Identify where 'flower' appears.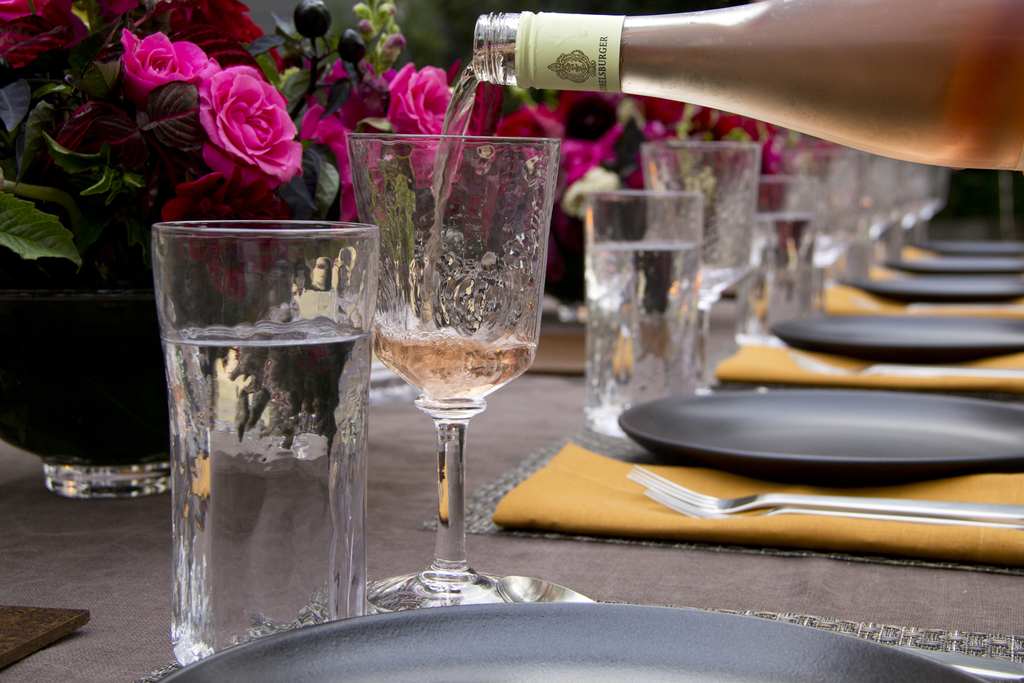
Appears at {"left": 112, "top": 25, "right": 210, "bottom": 78}.
